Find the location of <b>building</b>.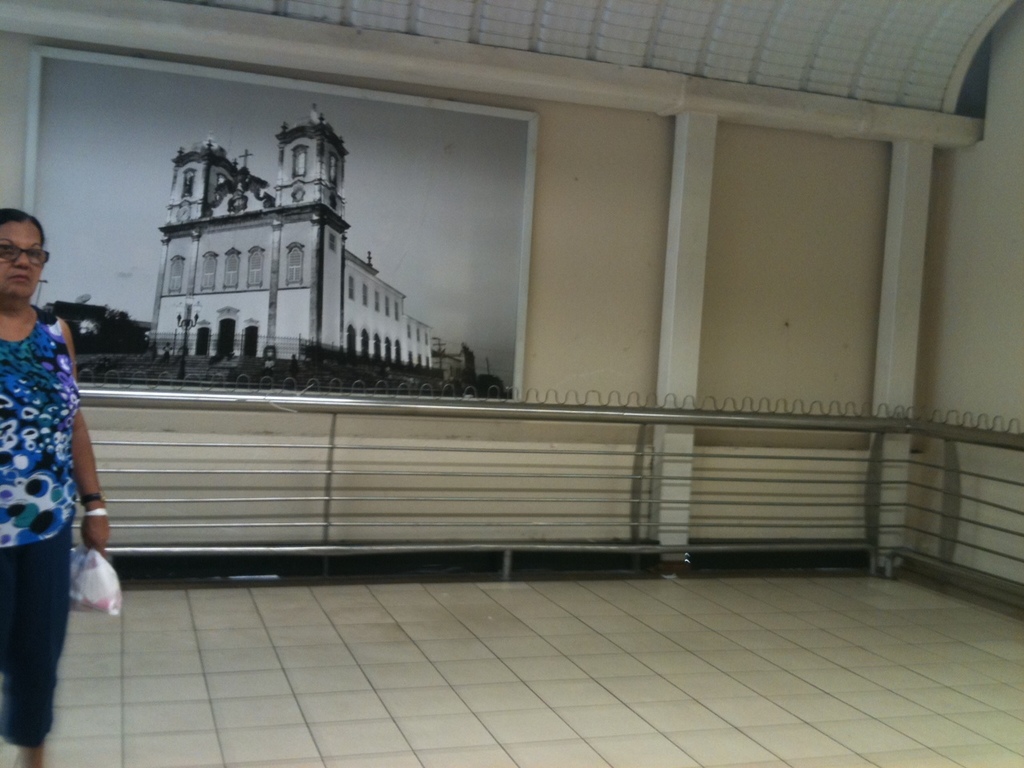
Location: BBox(149, 106, 437, 370).
